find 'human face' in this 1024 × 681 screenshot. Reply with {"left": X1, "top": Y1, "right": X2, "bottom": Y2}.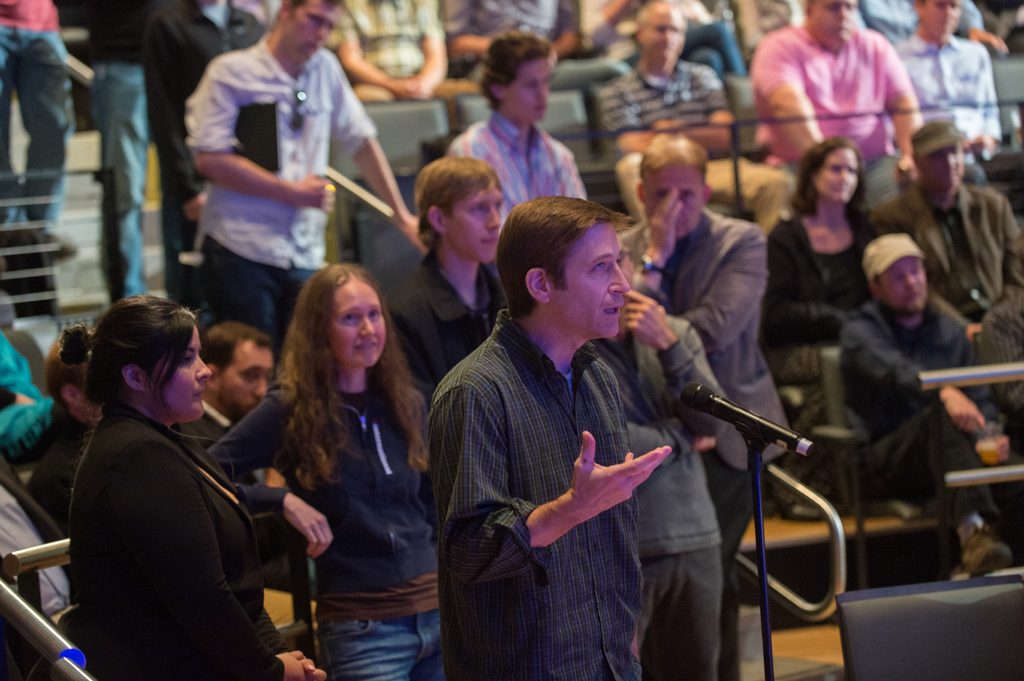
{"left": 147, "top": 328, "right": 216, "bottom": 424}.
